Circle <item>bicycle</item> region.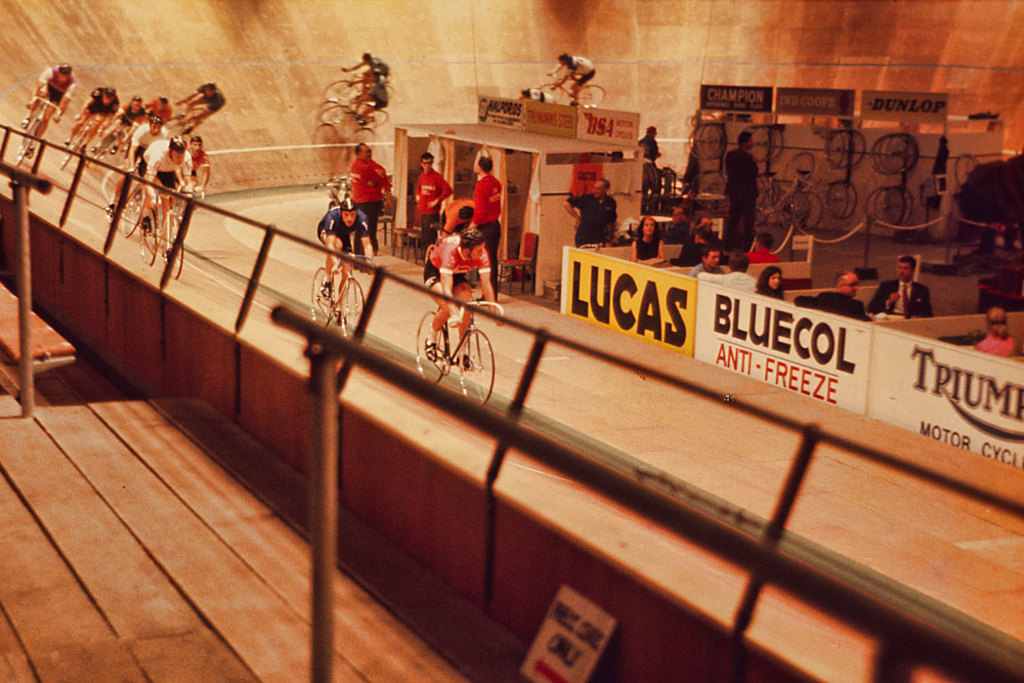
Region: (11,94,66,171).
